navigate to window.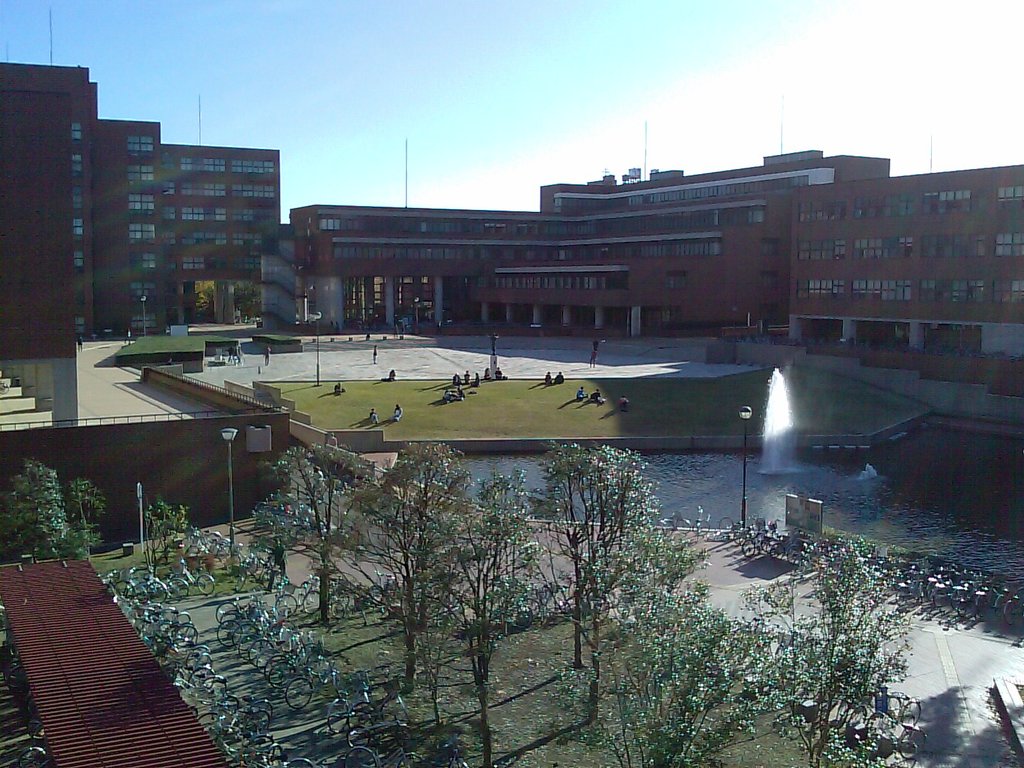
Navigation target: rect(925, 273, 982, 304).
